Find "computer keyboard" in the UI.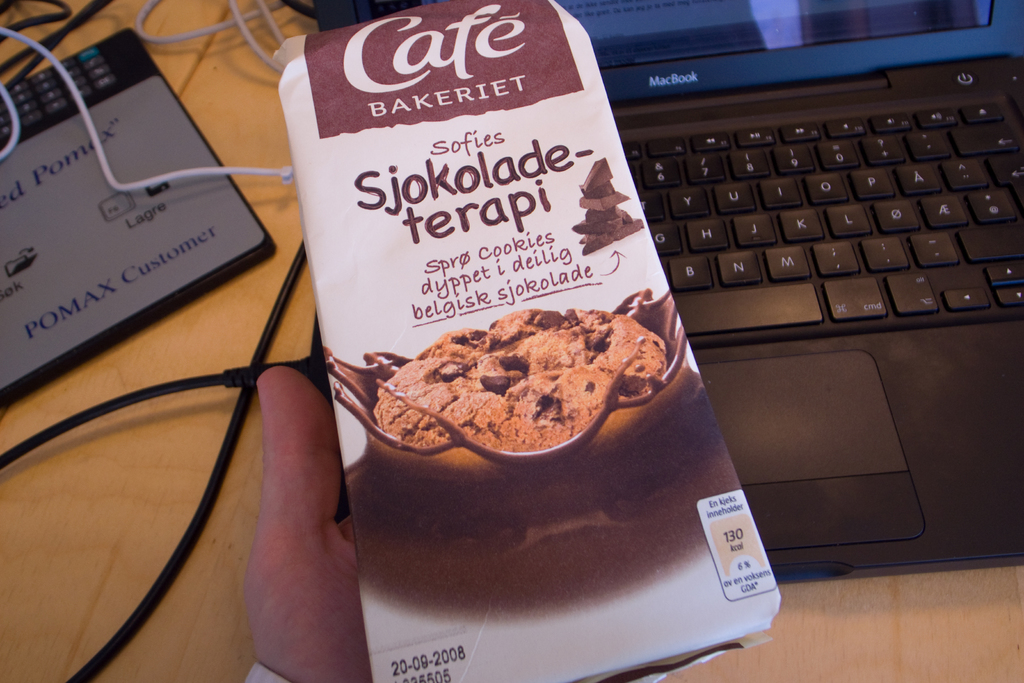
UI element at l=626, t=101, r=1023, b=343.
